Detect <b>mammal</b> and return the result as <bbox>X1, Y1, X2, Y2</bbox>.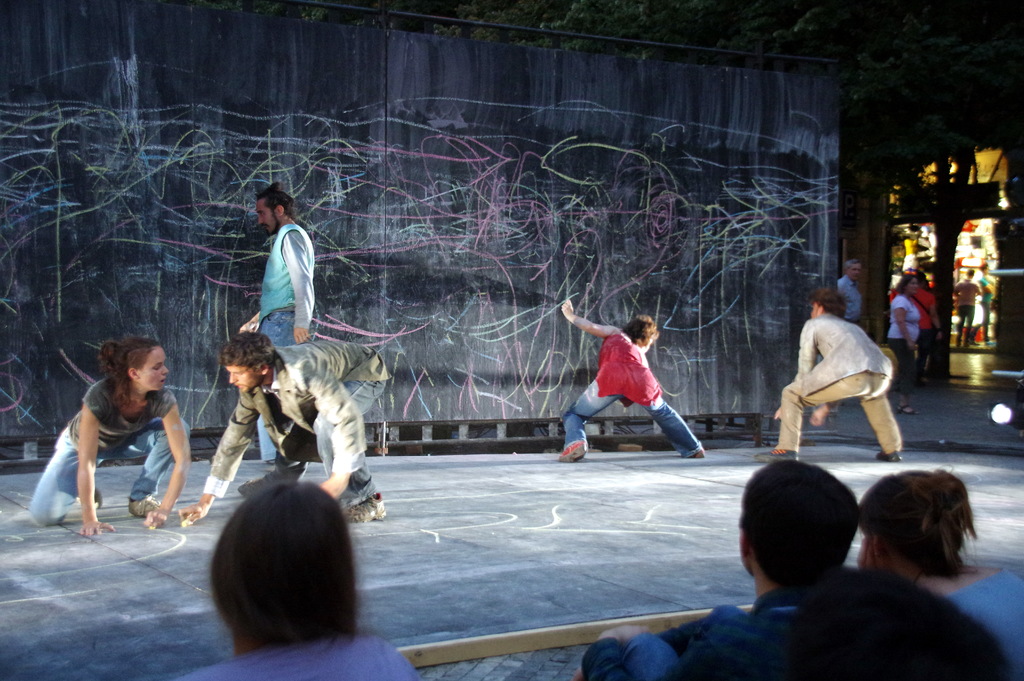
<bbox>752, 566, 1023, 680</bbox>.
